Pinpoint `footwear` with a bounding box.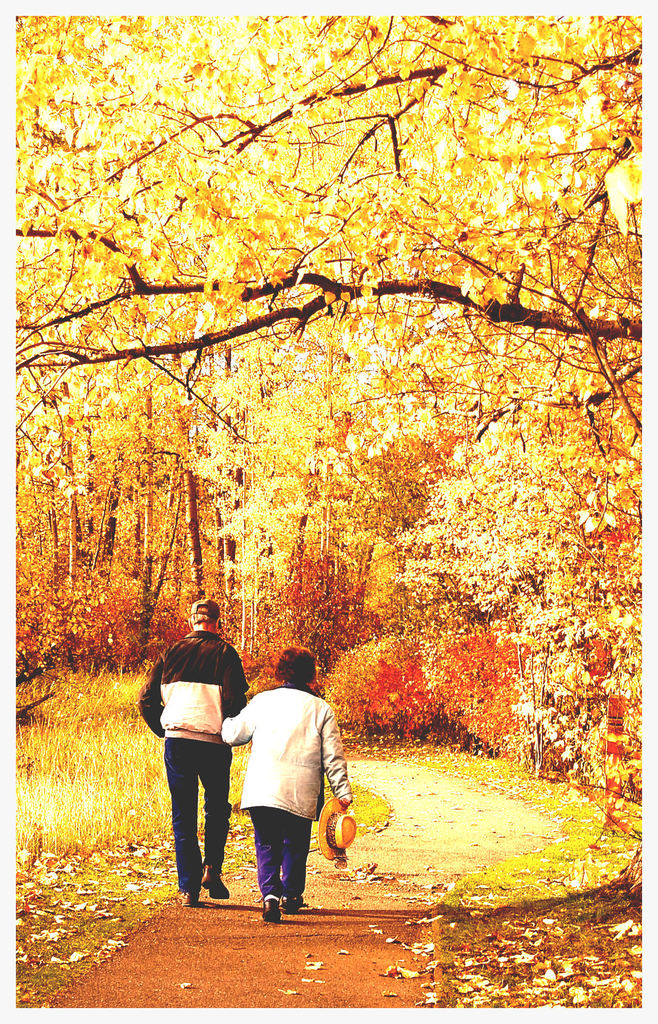
(262, 892, 292, 926).
